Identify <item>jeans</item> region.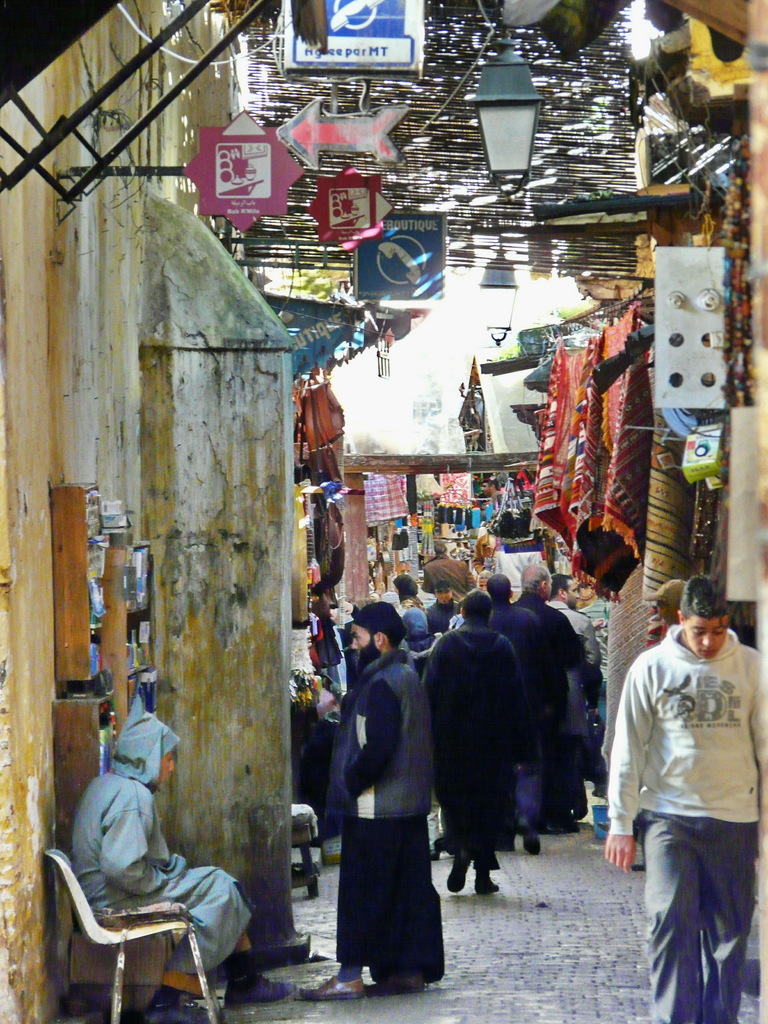
Region: {"left": 429, "top": 766, "right": 520, "bottom": 873}.
